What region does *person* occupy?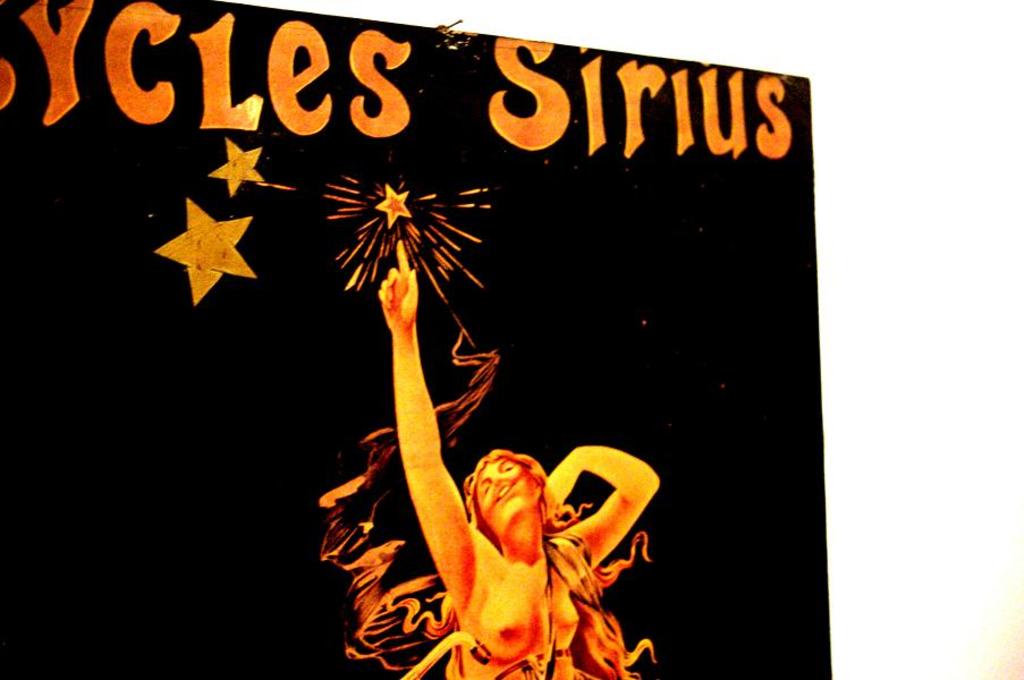
region(399, 237, 667, 679).
